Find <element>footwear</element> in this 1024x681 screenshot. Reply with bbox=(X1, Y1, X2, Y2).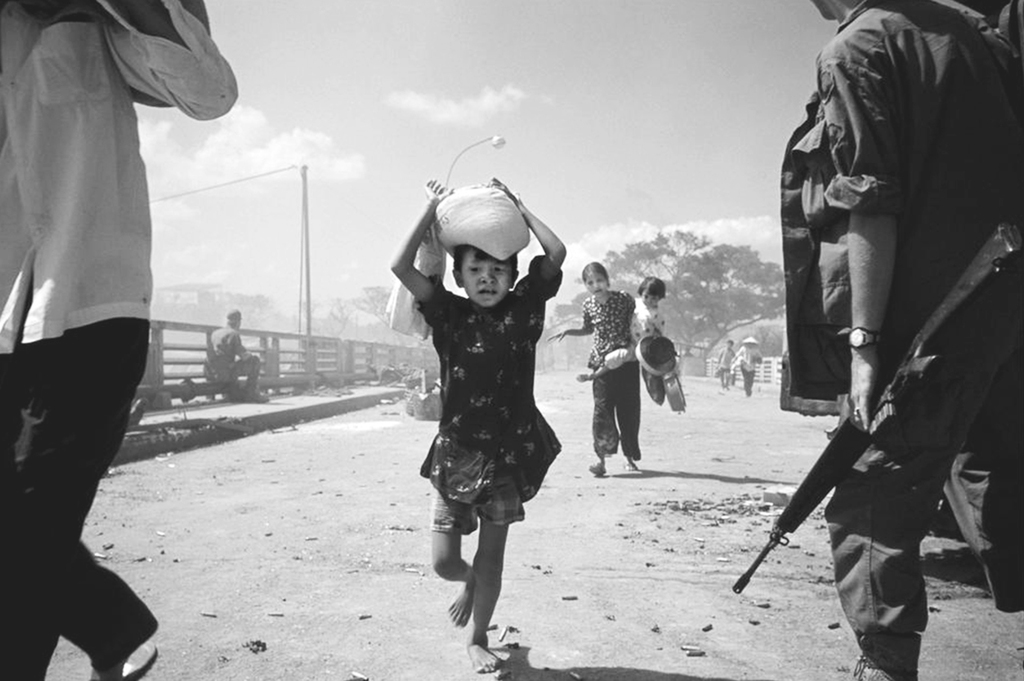
bbox=(857, 655, 889, 680).
